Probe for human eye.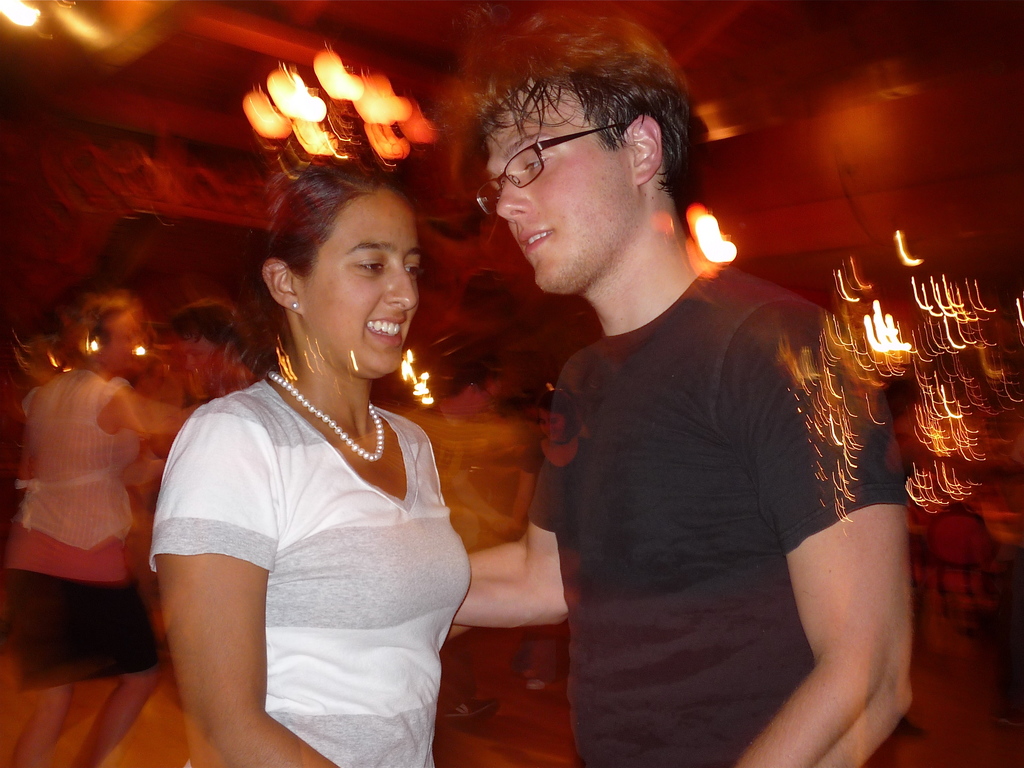
Probe result: box(521, 156, 551, 176).
